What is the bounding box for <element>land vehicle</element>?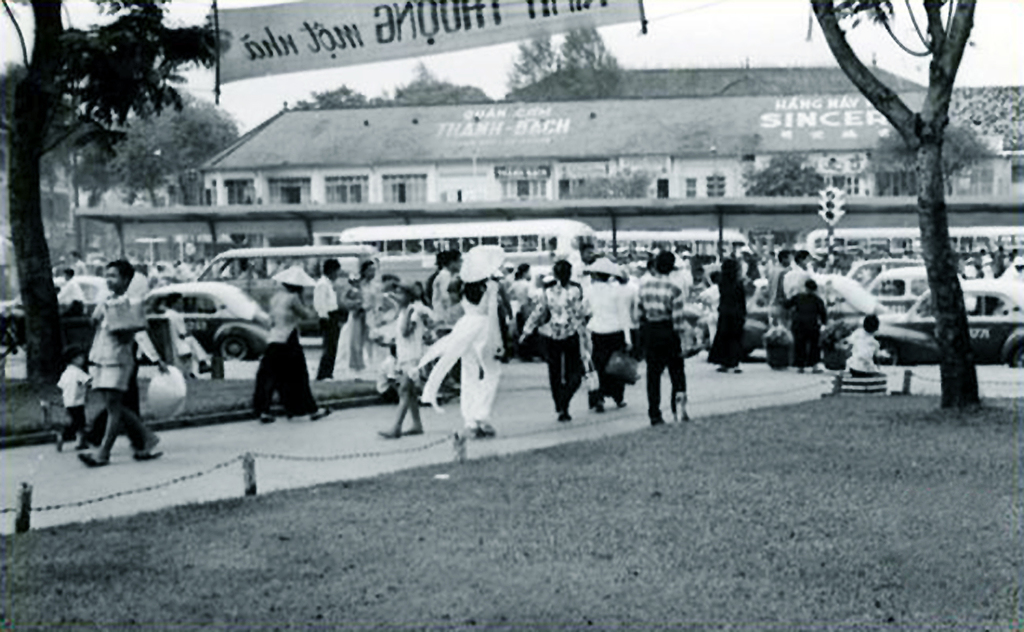
bbox=[746, 273, 964, 348].
